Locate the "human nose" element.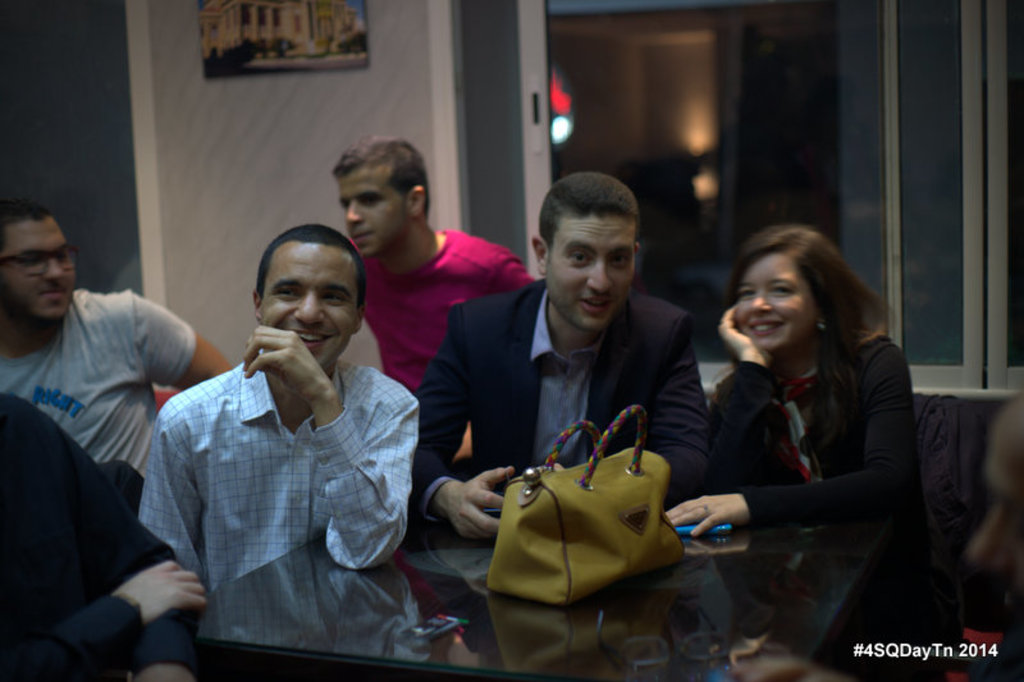
Element bbox: bbox=[749, 288, 772, 316].
